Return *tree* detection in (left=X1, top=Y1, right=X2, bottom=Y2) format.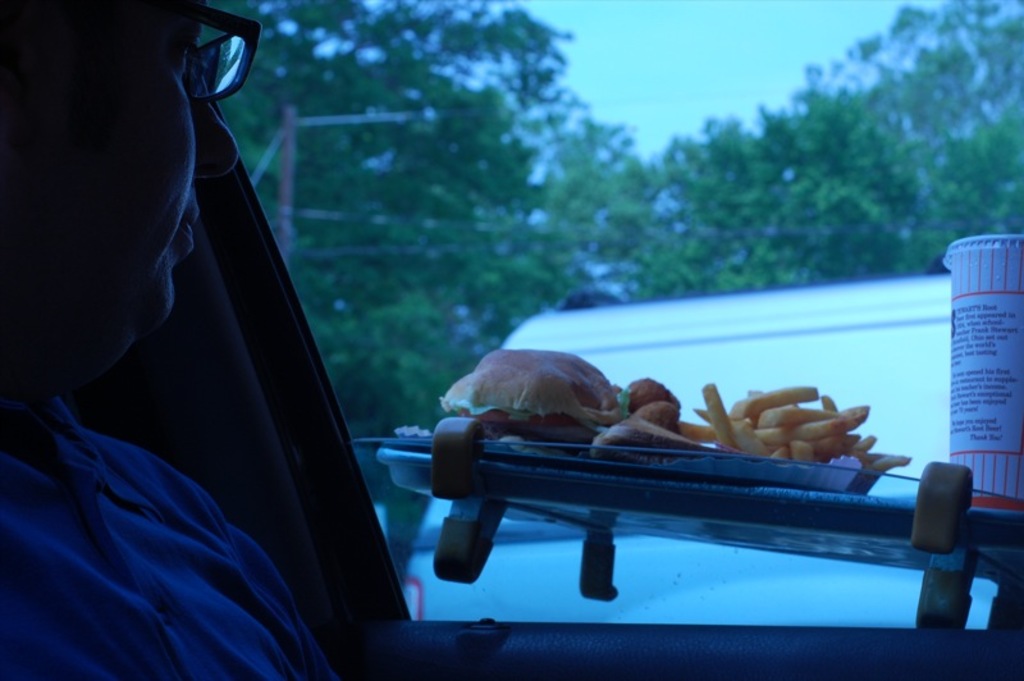
(left=211, top=0, right=652, bottom=458).
